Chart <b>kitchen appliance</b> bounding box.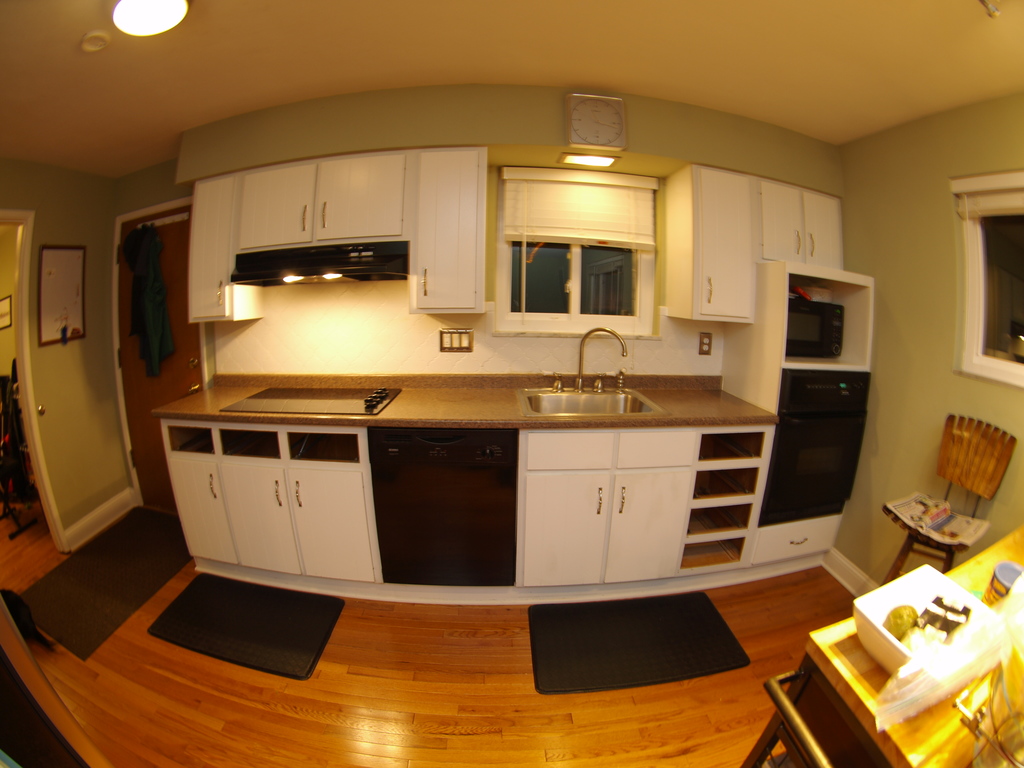
Charted: bbox=[788, 291, 835, 351].
